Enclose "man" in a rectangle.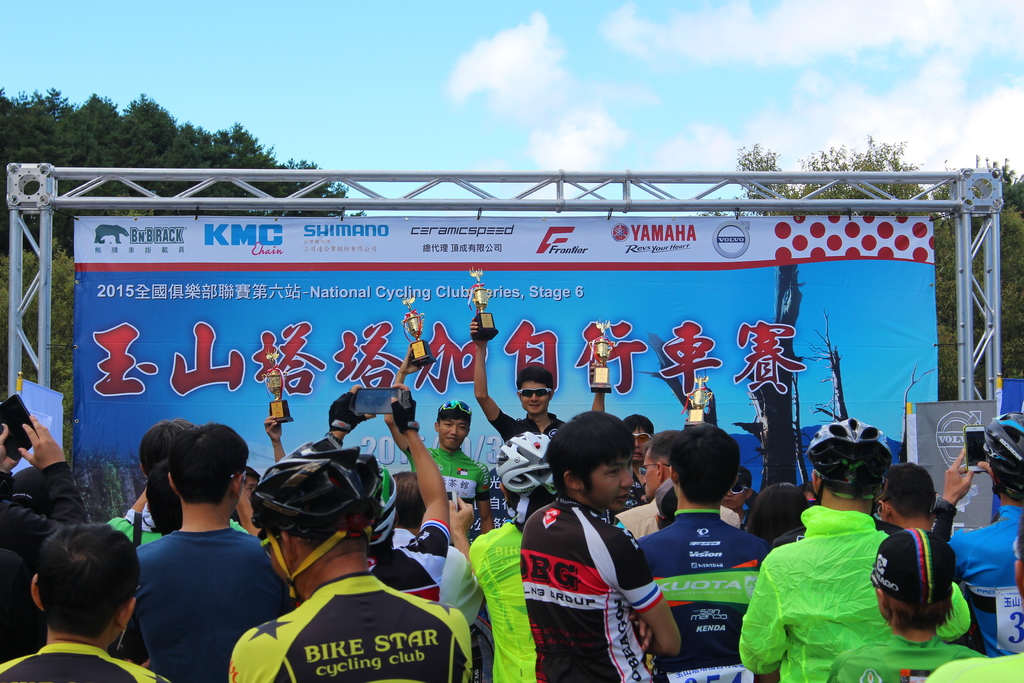
<bbox>382, 344, 491, 541</bbox>.
